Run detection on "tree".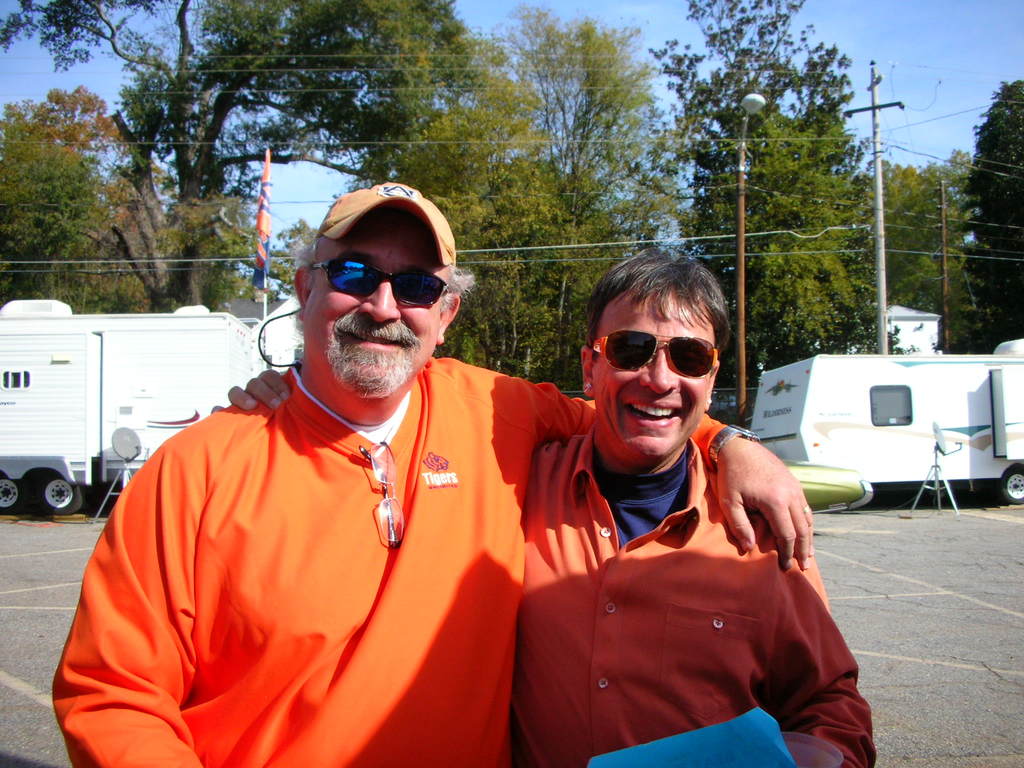
Result: 632:0:878:389.
